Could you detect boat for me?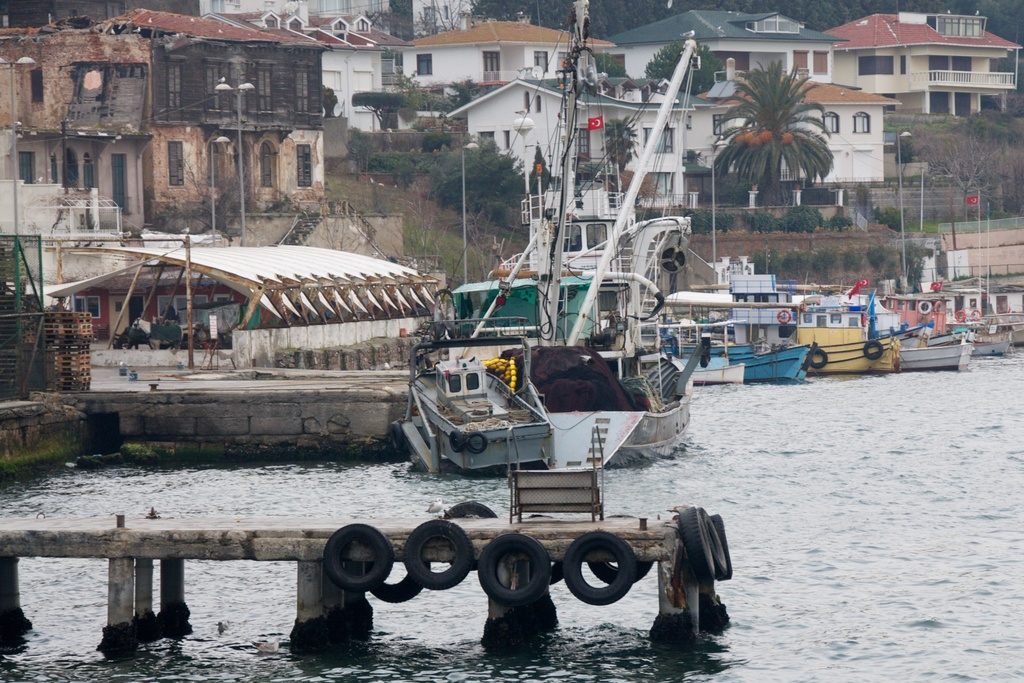
Detection result: locate(395, 317, 552, 472).
